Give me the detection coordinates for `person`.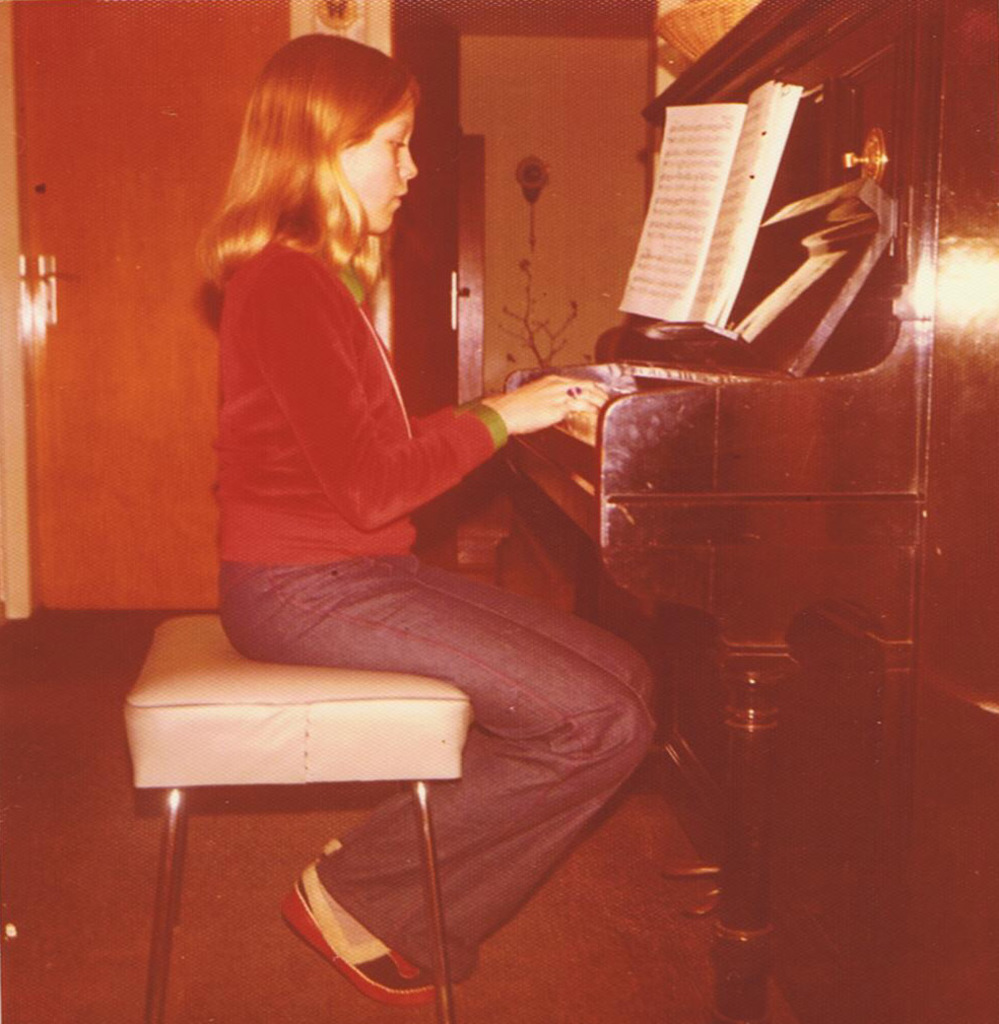
detection(191, 63, 608, 936).
